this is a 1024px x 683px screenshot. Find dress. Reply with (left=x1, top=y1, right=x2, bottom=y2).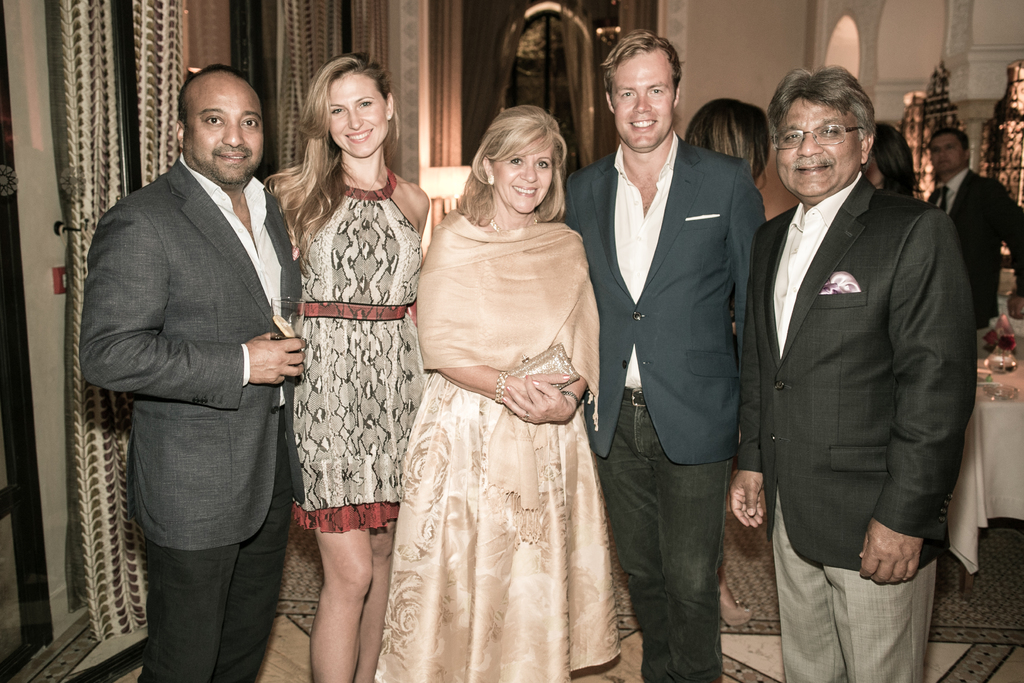
(left=371, top=372, right=621, bottom=682).
